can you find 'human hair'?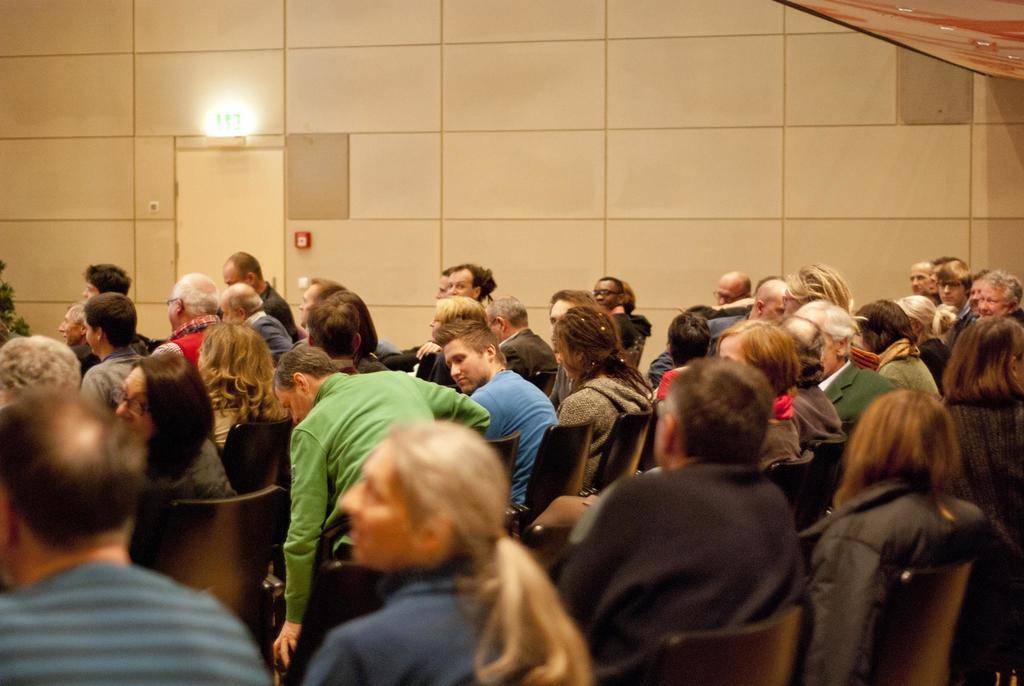
Yes, bounding box: pyautogui.locateOnScreen(860, 299, 918, 354).
